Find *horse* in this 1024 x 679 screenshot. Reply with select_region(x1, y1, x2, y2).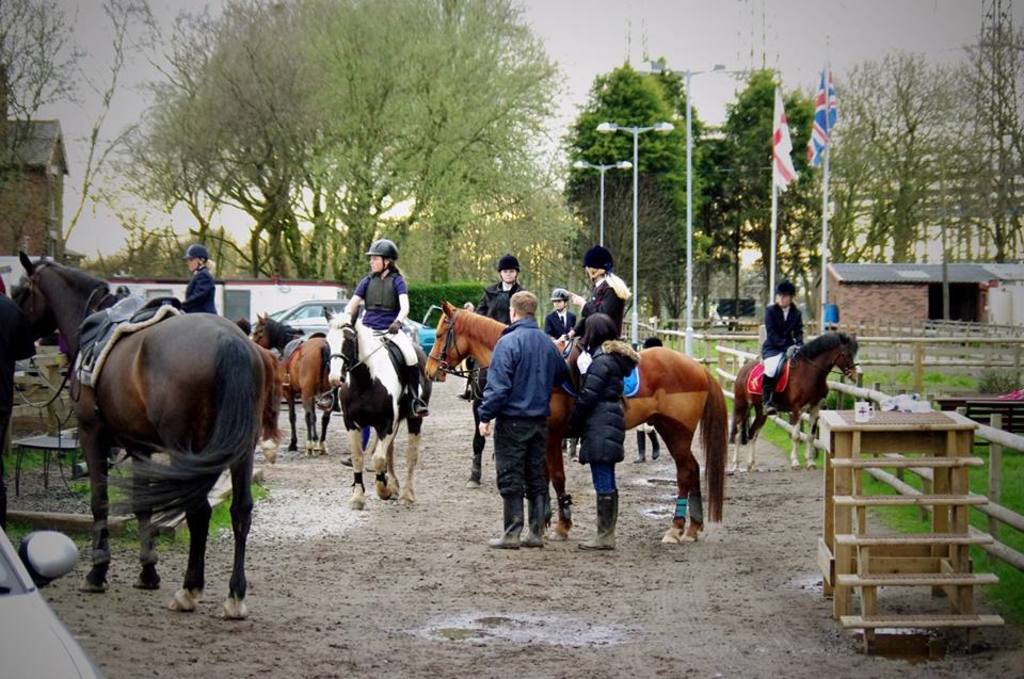
select_region(326, 307, 434, 510).
